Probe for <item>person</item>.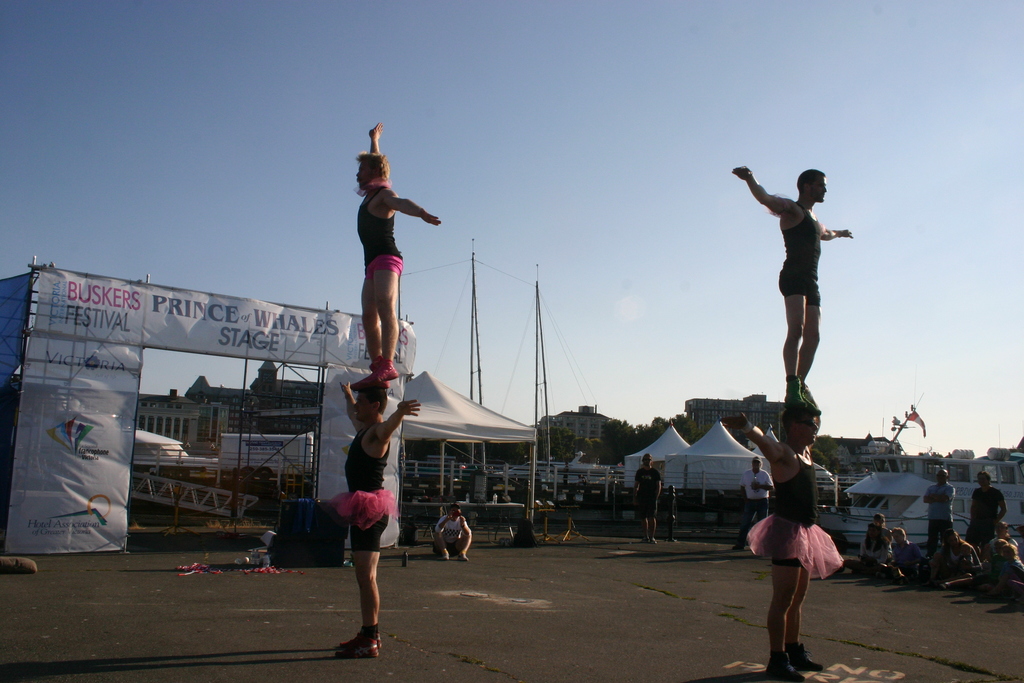
Probe result: select_region(863, 516, 885, 566).
